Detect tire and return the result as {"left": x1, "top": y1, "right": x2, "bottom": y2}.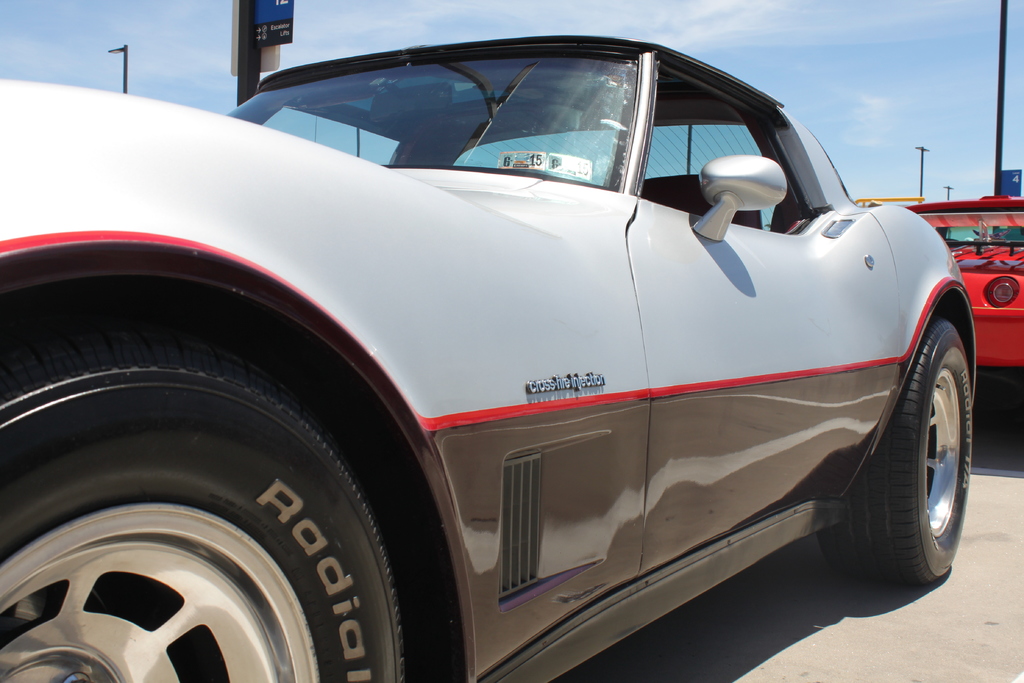
{"left": 811, "top": 311, "right": 977, "bottom": 596}.
